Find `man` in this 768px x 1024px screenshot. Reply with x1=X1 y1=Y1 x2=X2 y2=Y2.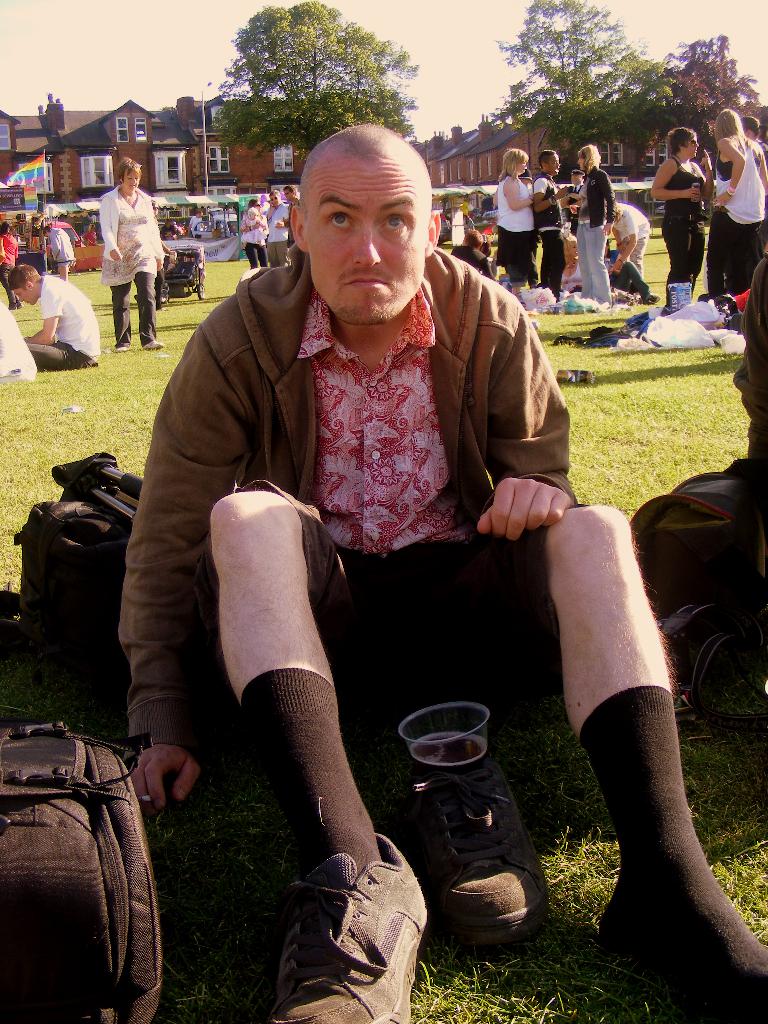
x1=114 y1=116 x2=767 y2=1023.
